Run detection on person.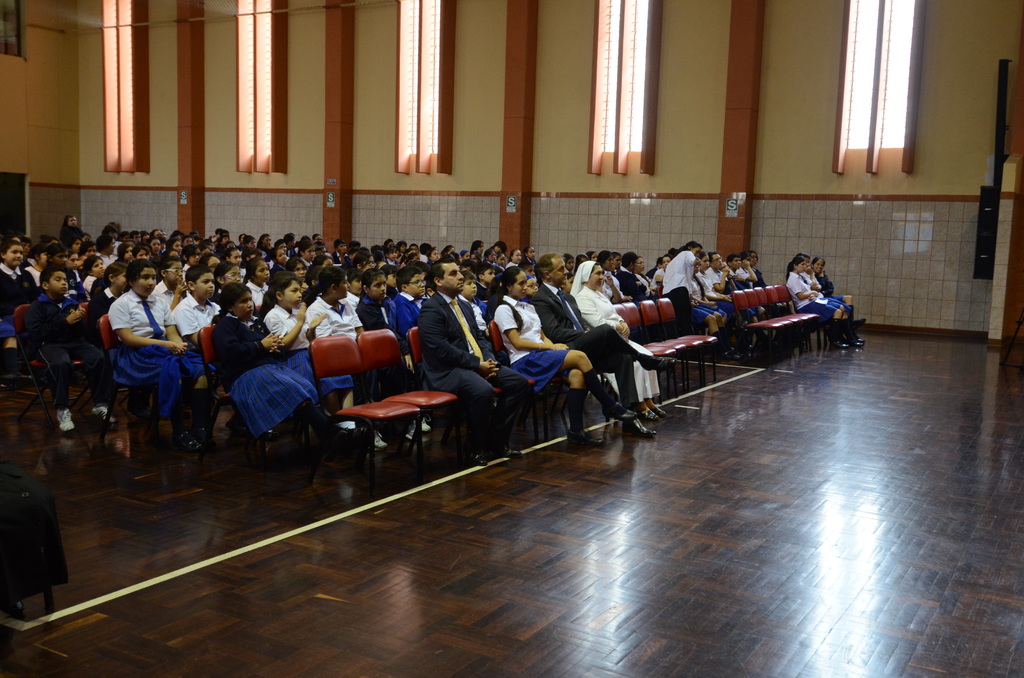
Result: x1=532 y1=260 x2=673 y2=438.
